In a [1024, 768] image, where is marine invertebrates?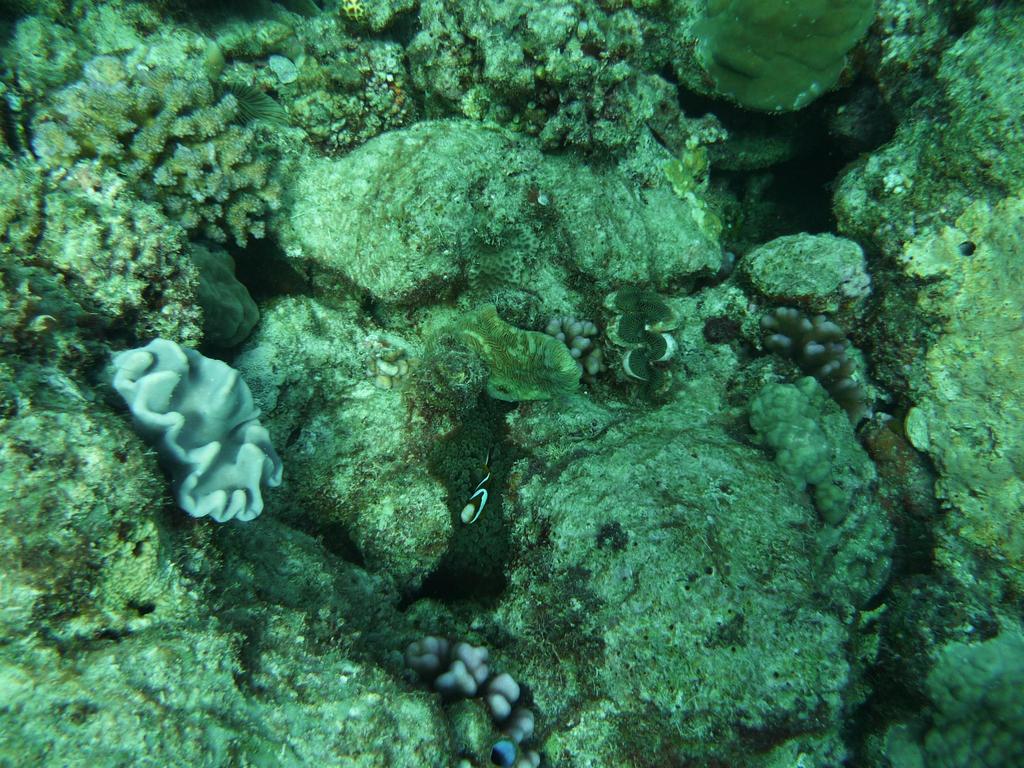
BBox(93, 325, 282, 555).
